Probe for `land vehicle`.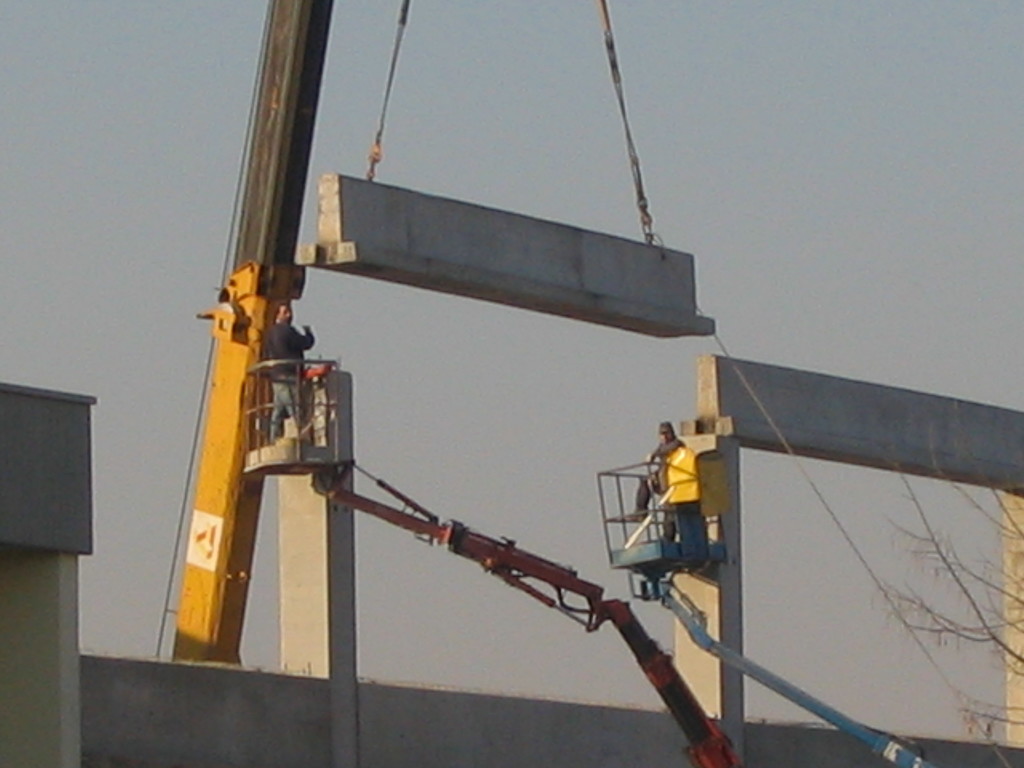
Probe result: [x1=595, y1=455, x2=932, y2=767].
